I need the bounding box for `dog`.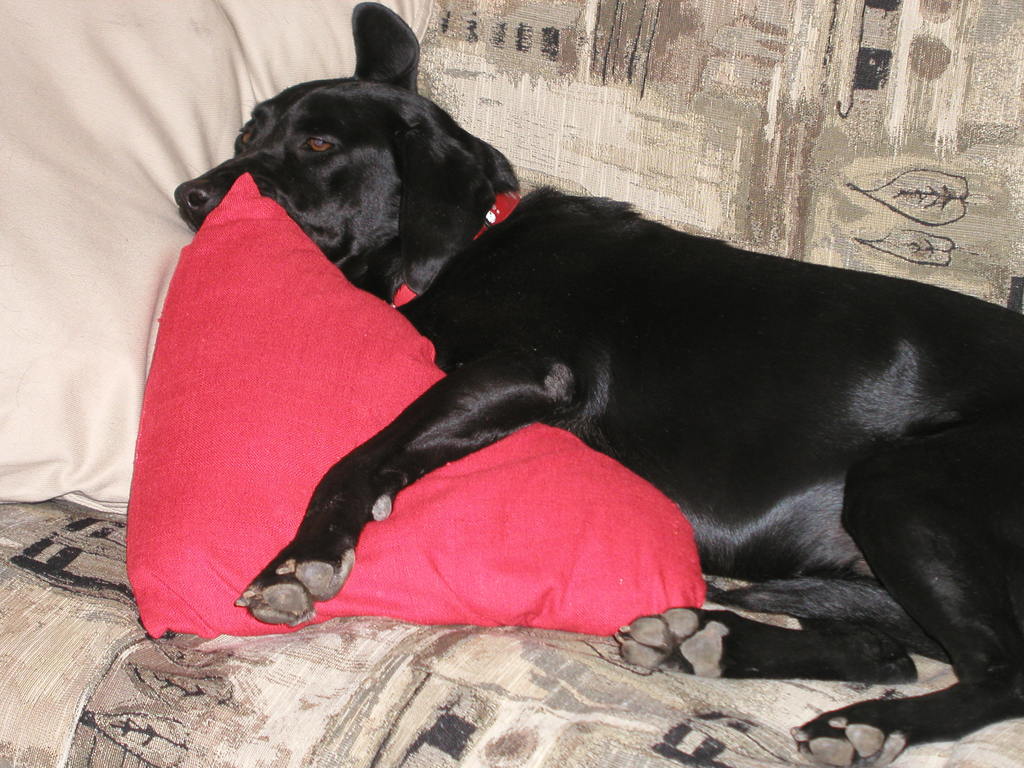
Here it is: [166,0,1023,767].
